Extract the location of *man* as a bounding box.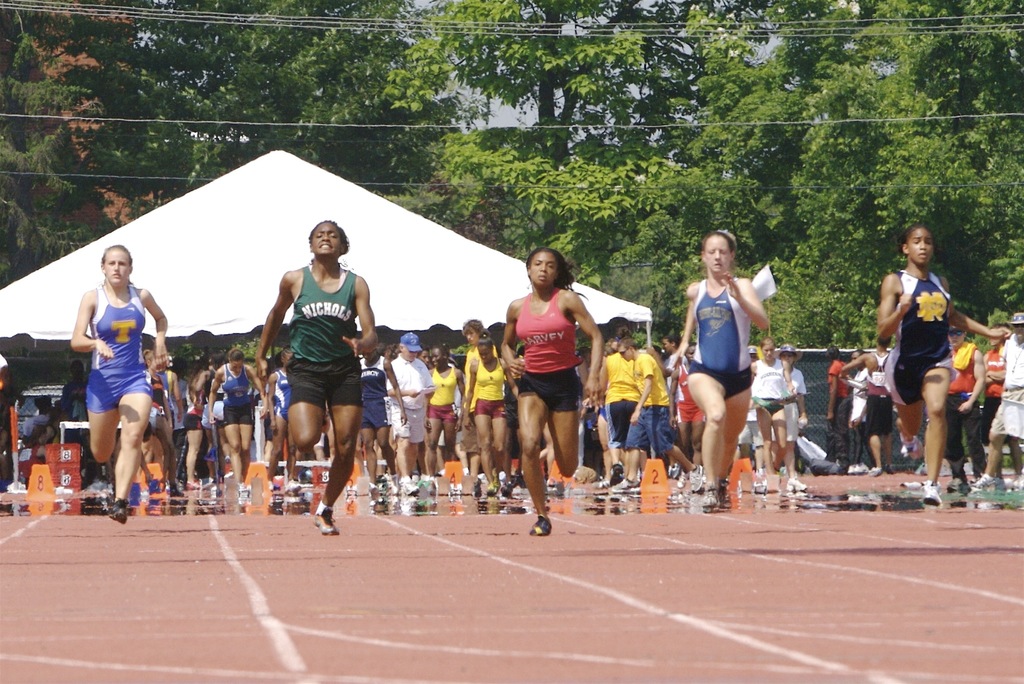
386/333/442/497.
